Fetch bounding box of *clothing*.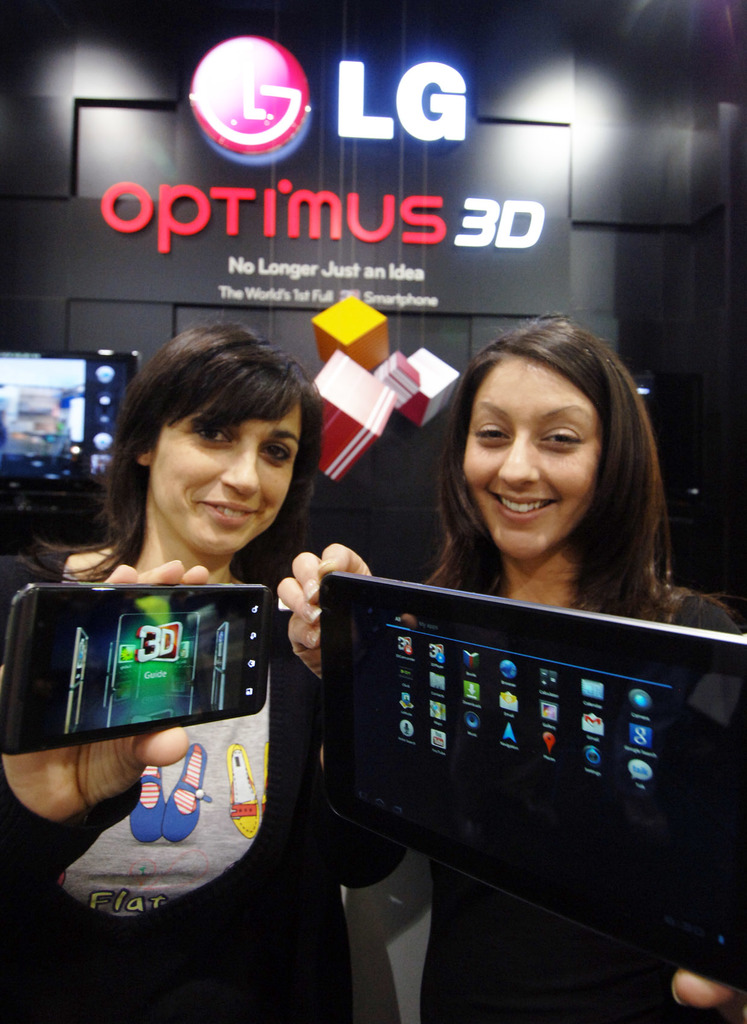
Bbox: (312, 580, 746, 1023).
